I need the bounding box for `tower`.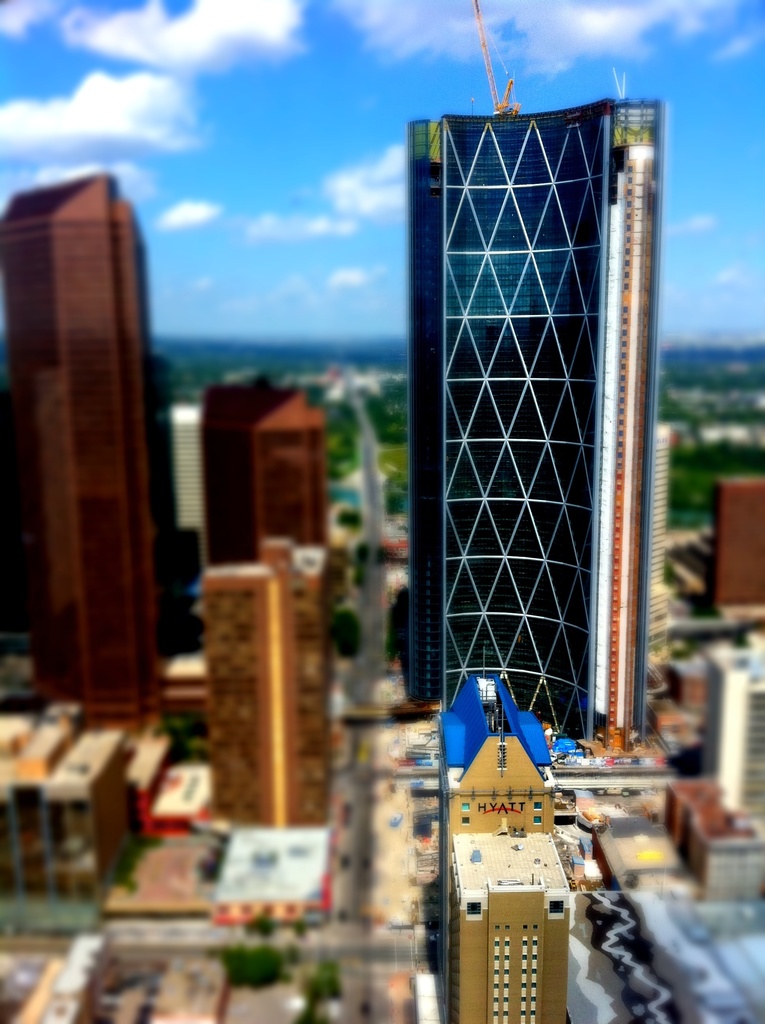
Here it is: x1=407, y1=97, x2=657, y2=742.
